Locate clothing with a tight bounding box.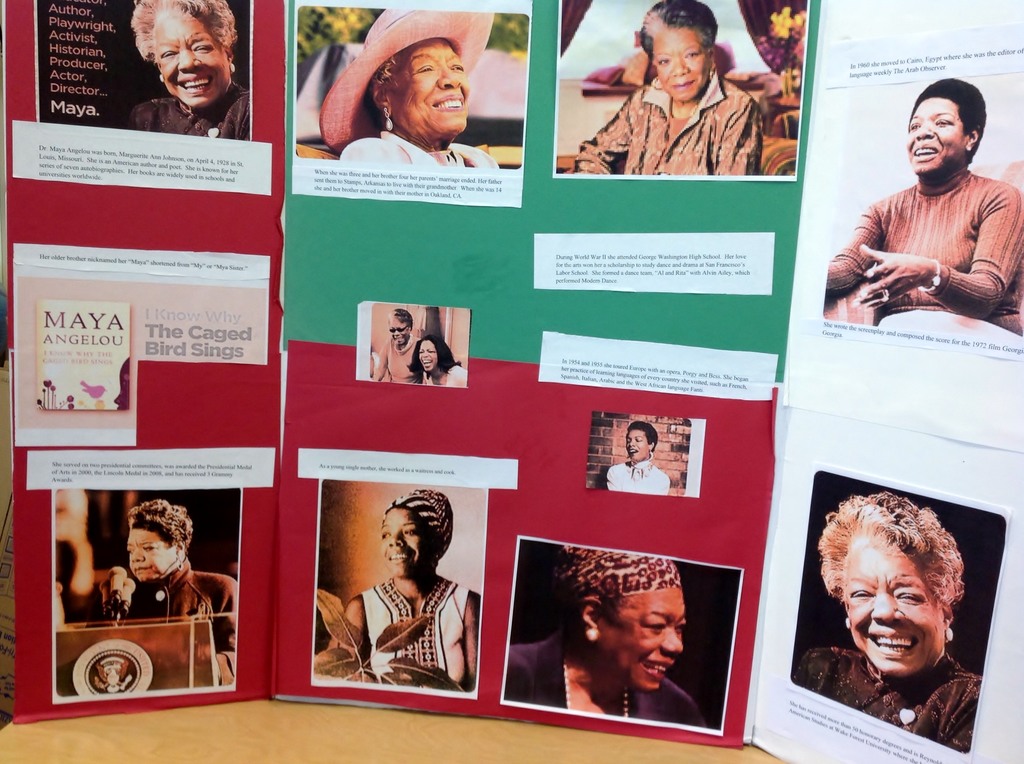
locate(824, 167, 1023, 340).
